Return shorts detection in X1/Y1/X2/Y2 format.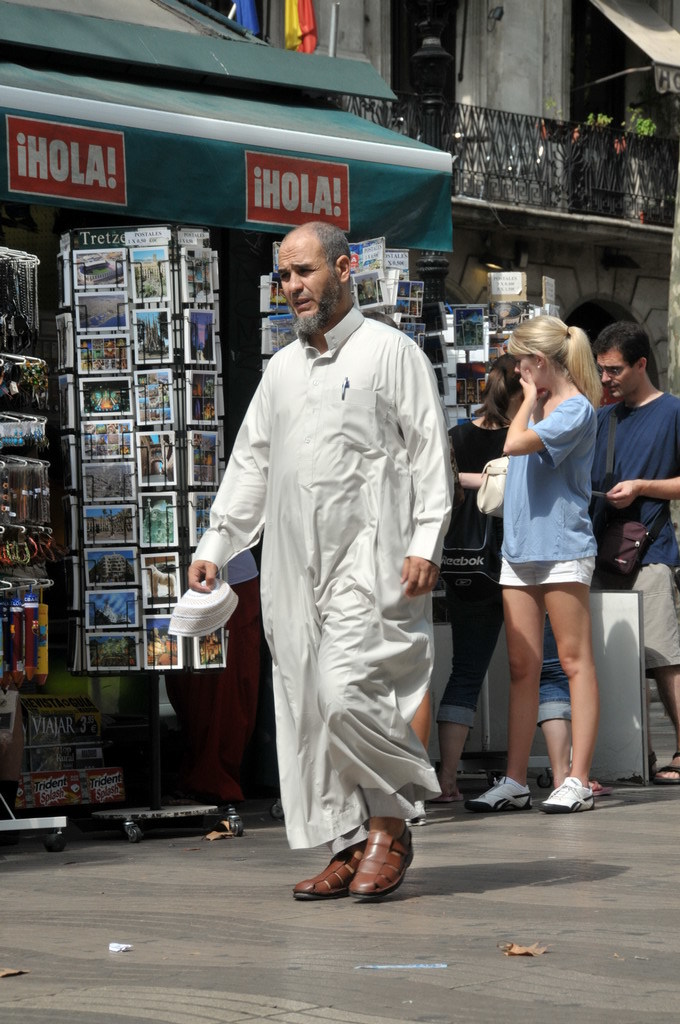
612/559/679/680.
